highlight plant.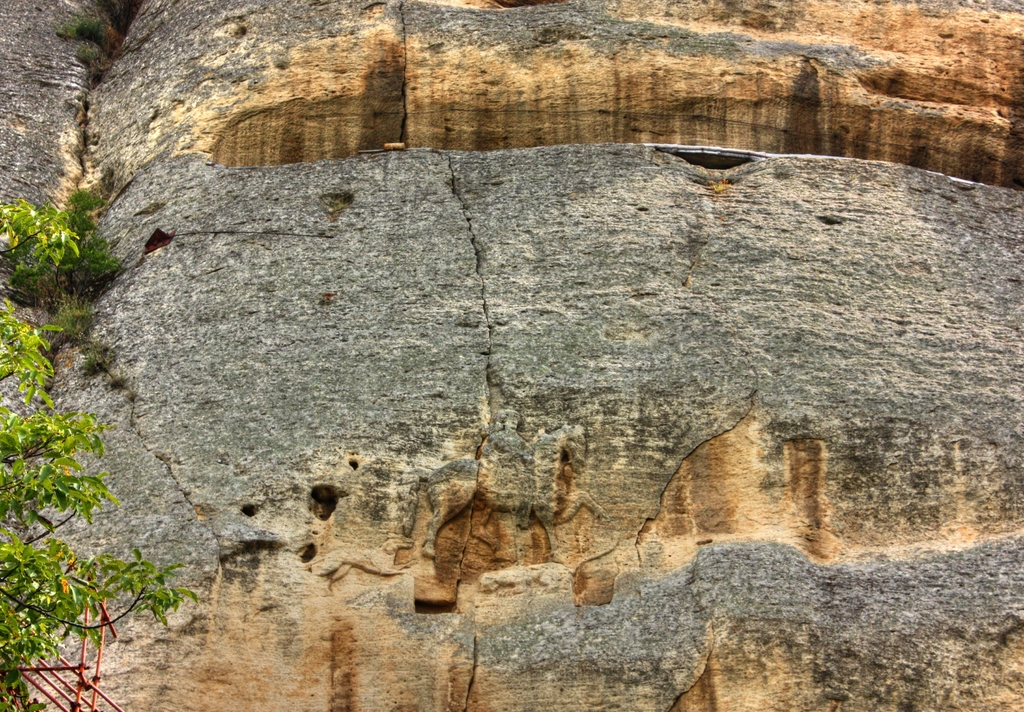
Highlighted region: {"x1": 0, "y1": 208, "x2": 189, "y2": 711}.
